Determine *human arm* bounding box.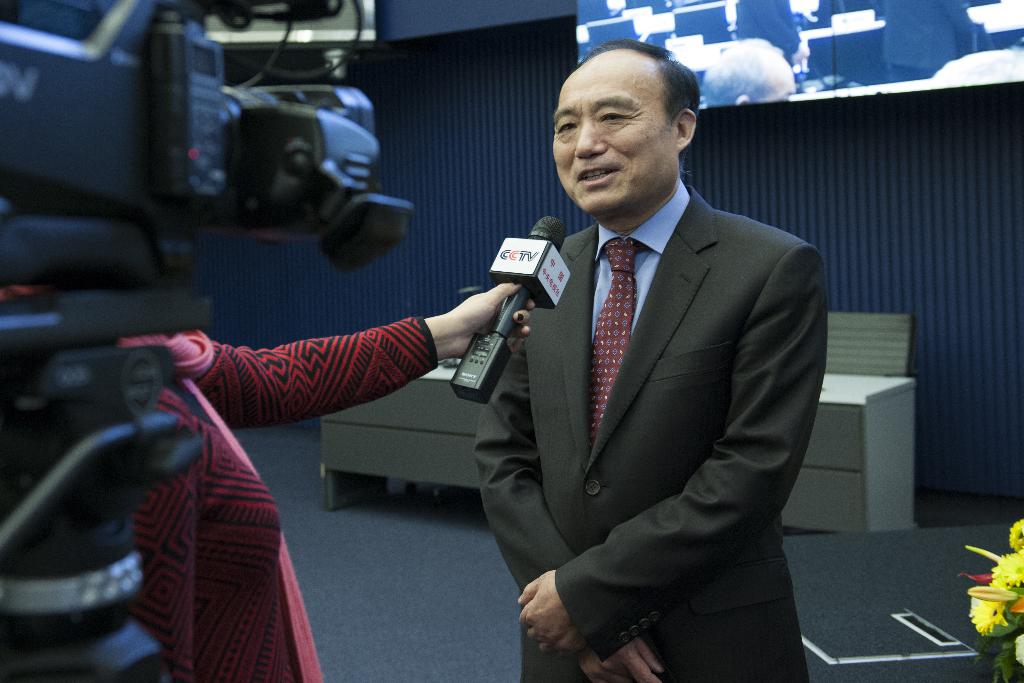
Determined: <bbox>467, 338, 662, 682</bbox>.
